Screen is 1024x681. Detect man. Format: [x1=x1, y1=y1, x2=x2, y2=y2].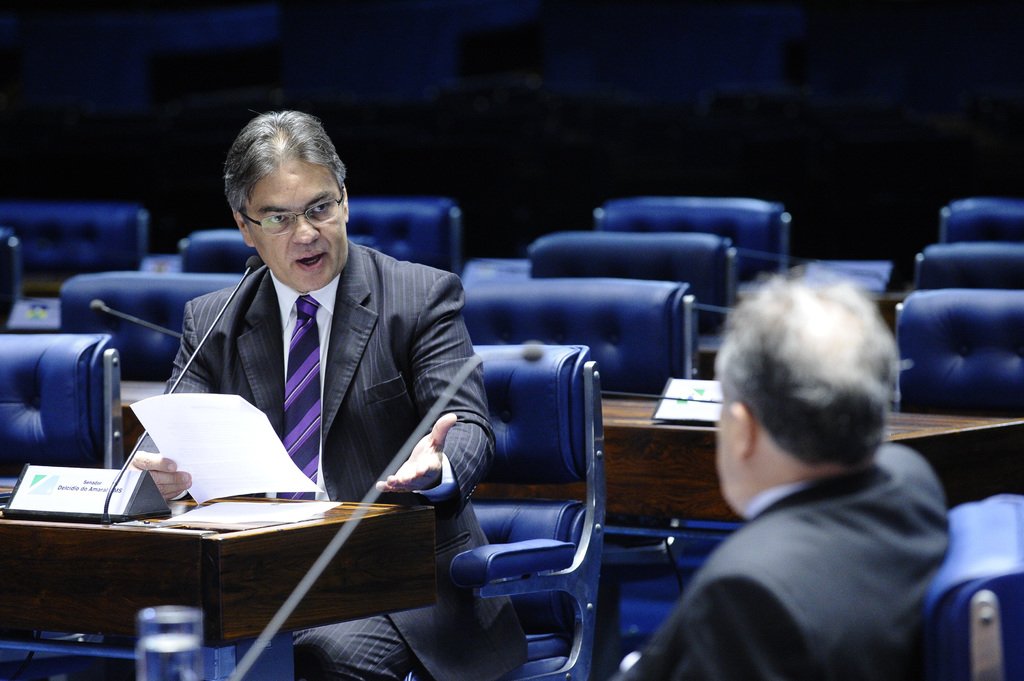
[x1=138, y1=104, x2=497, y2=680].
